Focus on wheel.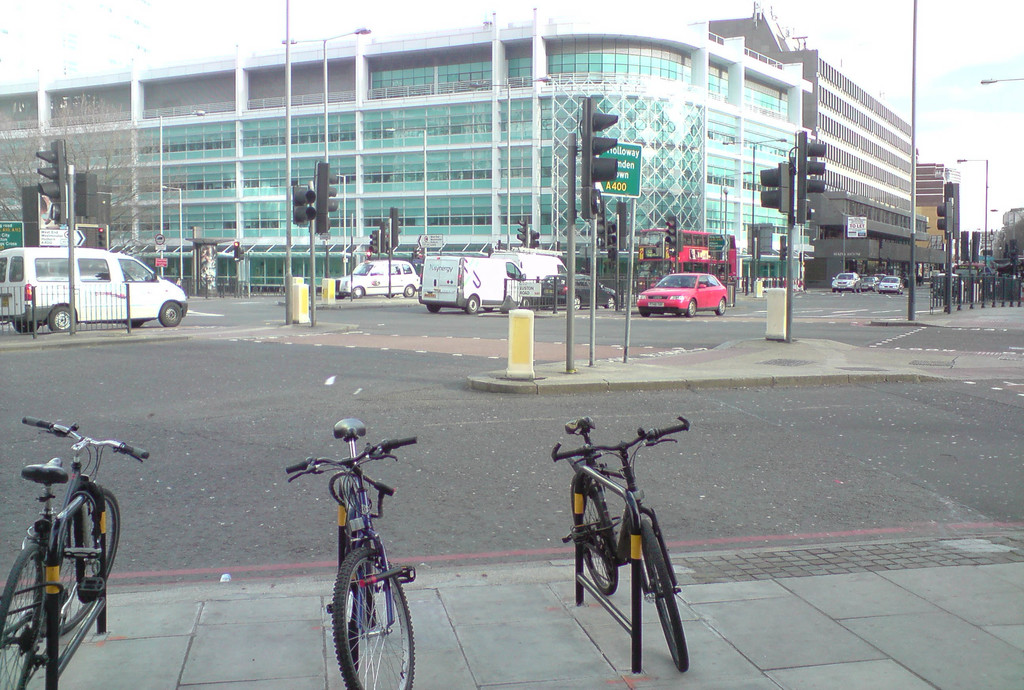
Focused at x1=0 y1=544 x2=42 y2=689.
